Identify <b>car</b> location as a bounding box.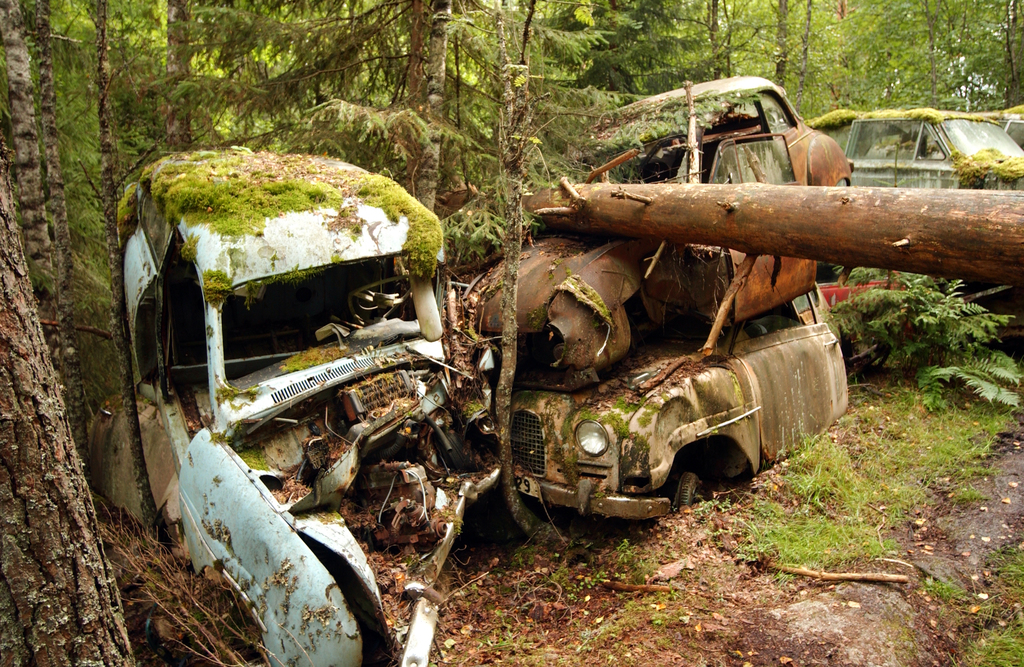
x1=808, y1=103, x2=1023, y2=190.
